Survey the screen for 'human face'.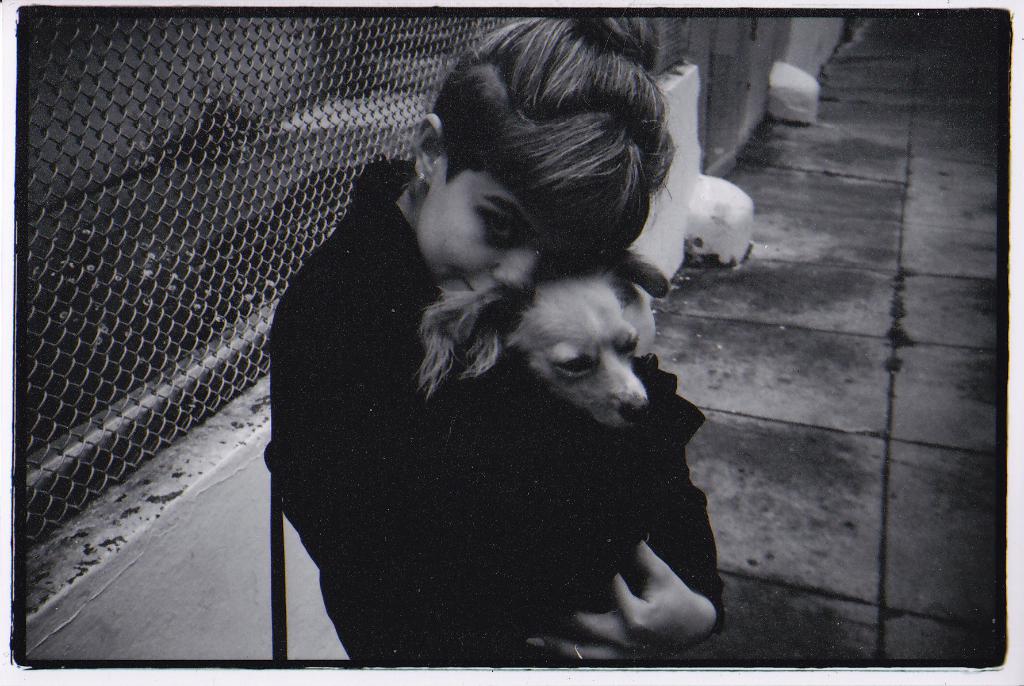
Survey found: 431, 170, 550, 292.
